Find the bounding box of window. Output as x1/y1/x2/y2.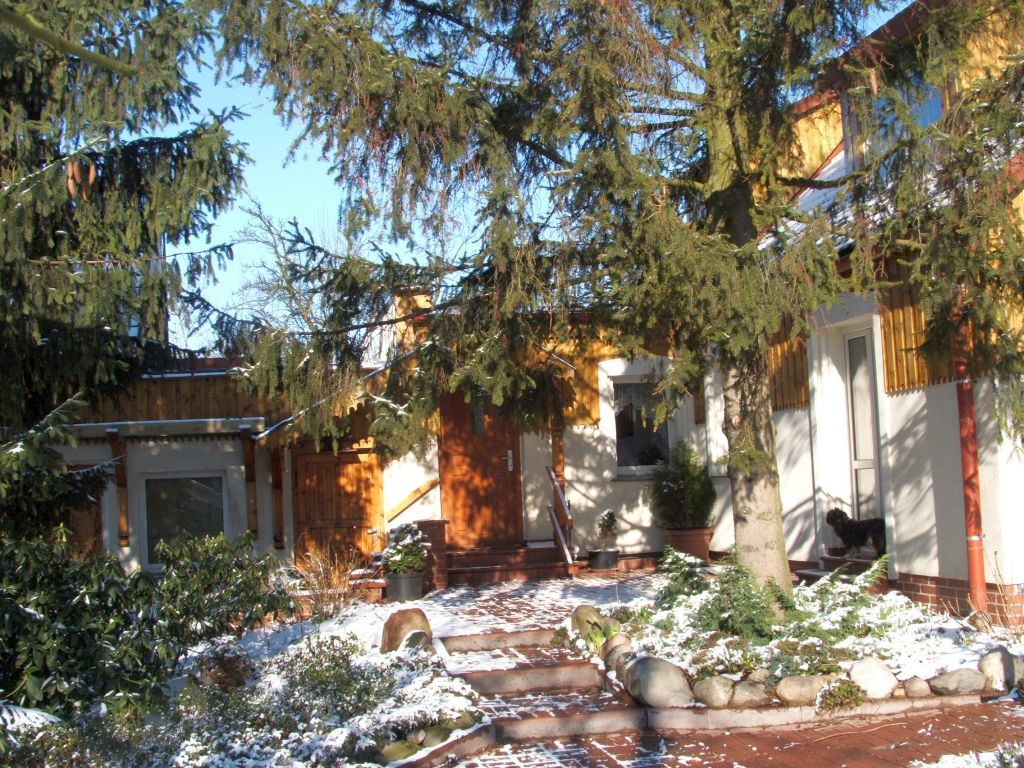
600/351/672/463.
